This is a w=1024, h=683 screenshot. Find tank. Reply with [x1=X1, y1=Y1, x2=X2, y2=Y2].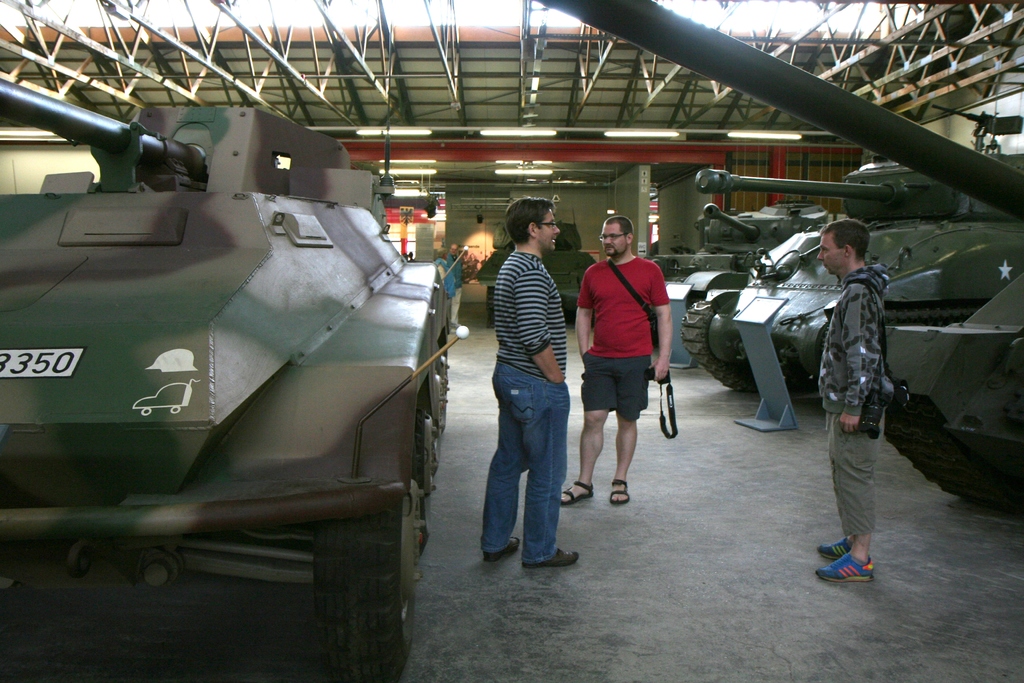
[x1=681, y1=103, x2=1023, y2=393].
